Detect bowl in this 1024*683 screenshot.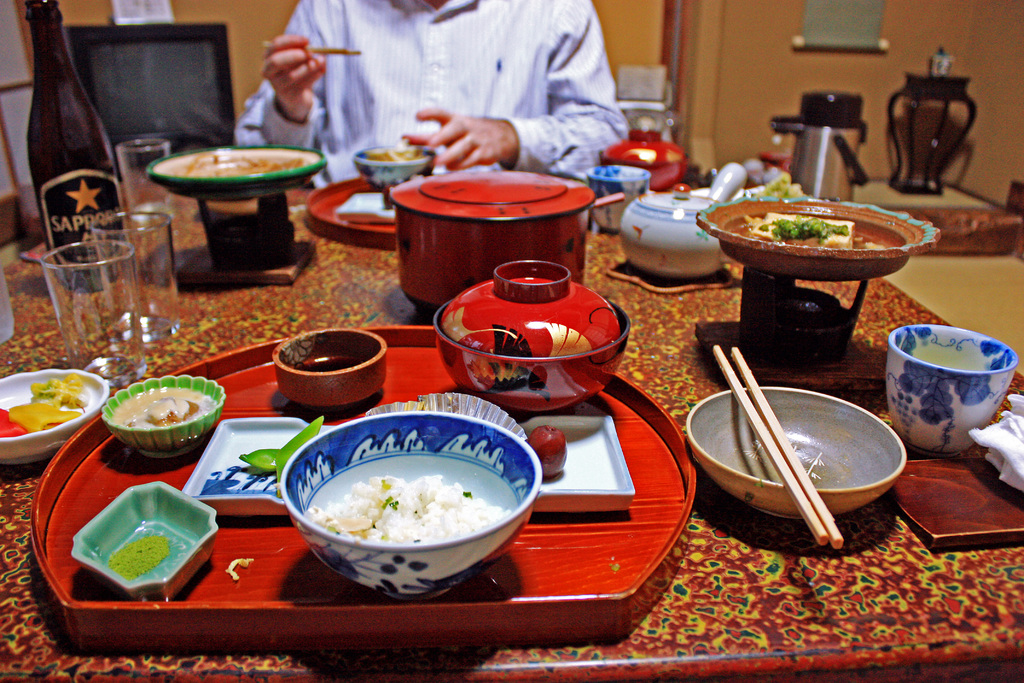
Detection: (273, 328, 386, 406).
